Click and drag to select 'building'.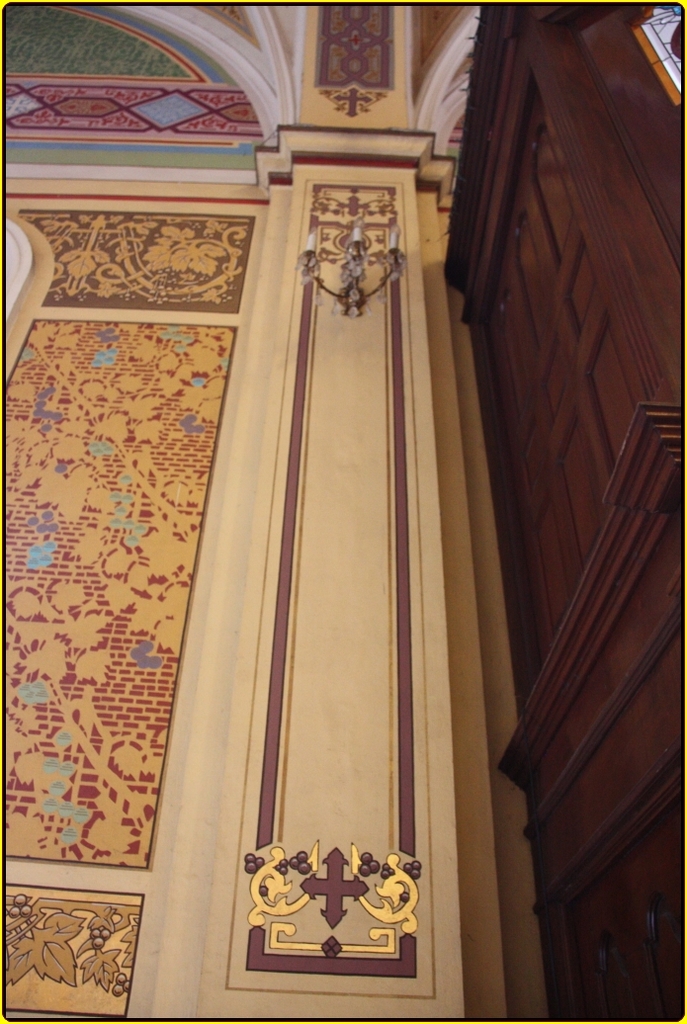
Selection: x1=0 y1=0 x2=686 y2=1023.
